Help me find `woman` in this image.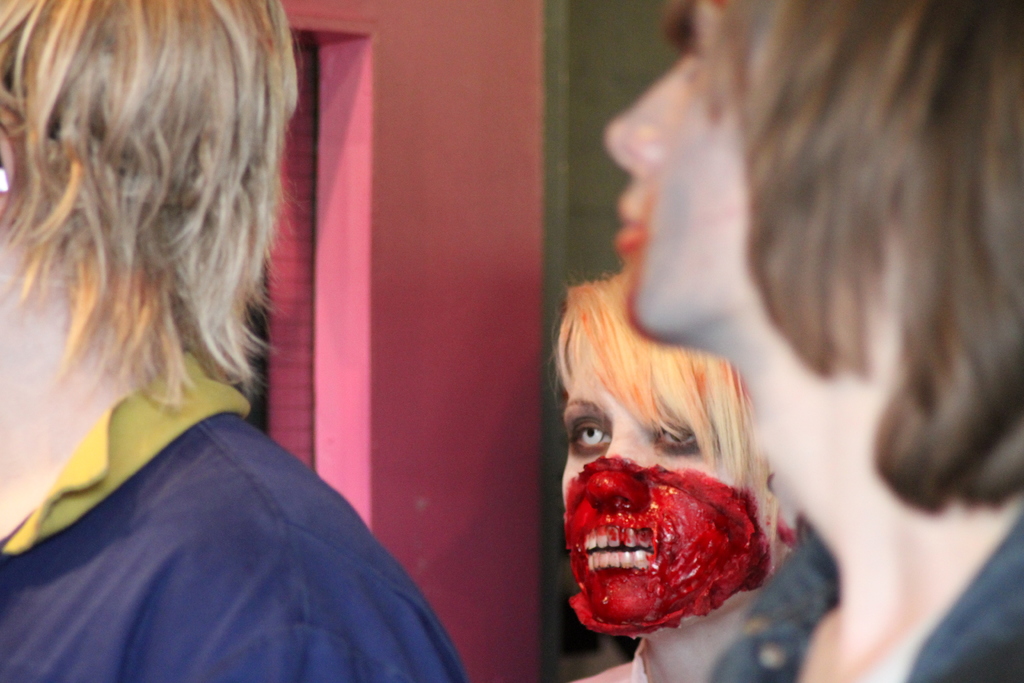
Found it: 3/29/448/673.
